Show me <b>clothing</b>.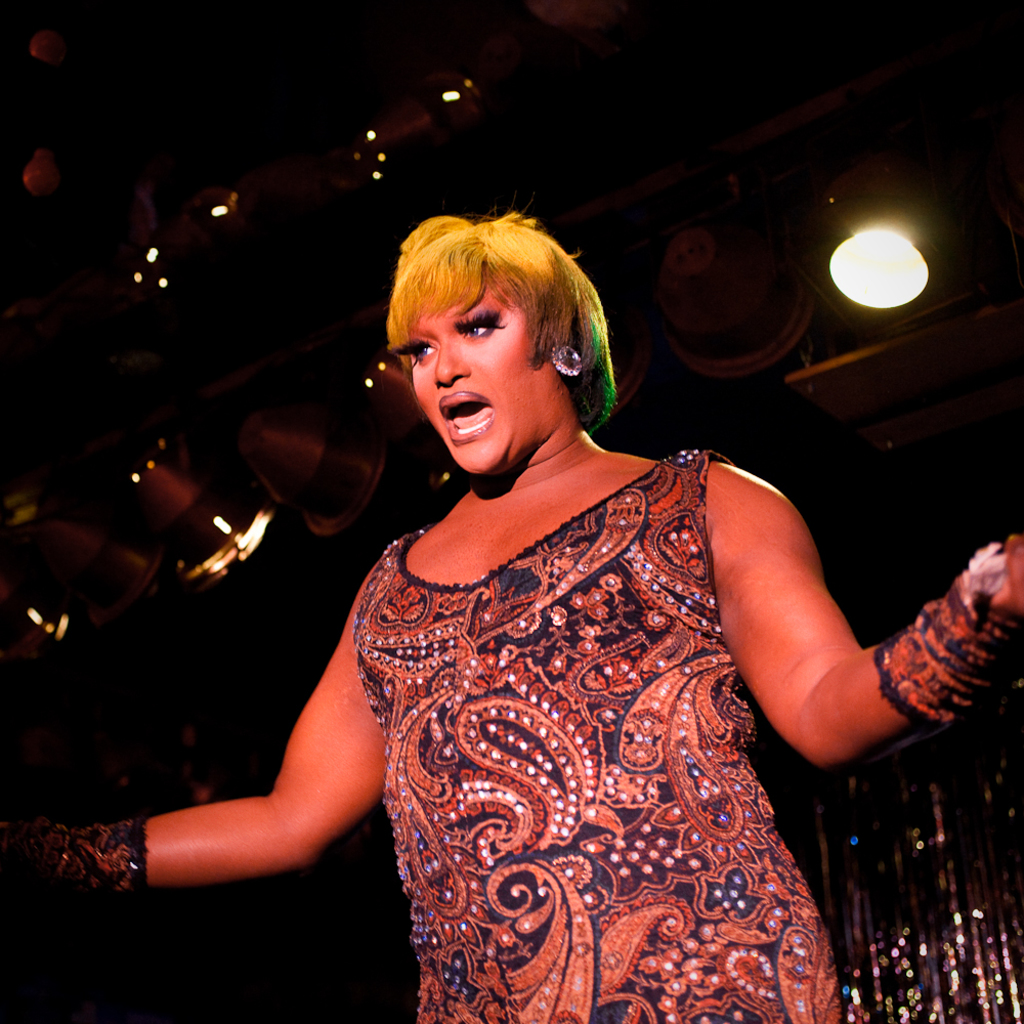
<b>clothing</b> is here: bbox=[303, 420, 880, 1013].
